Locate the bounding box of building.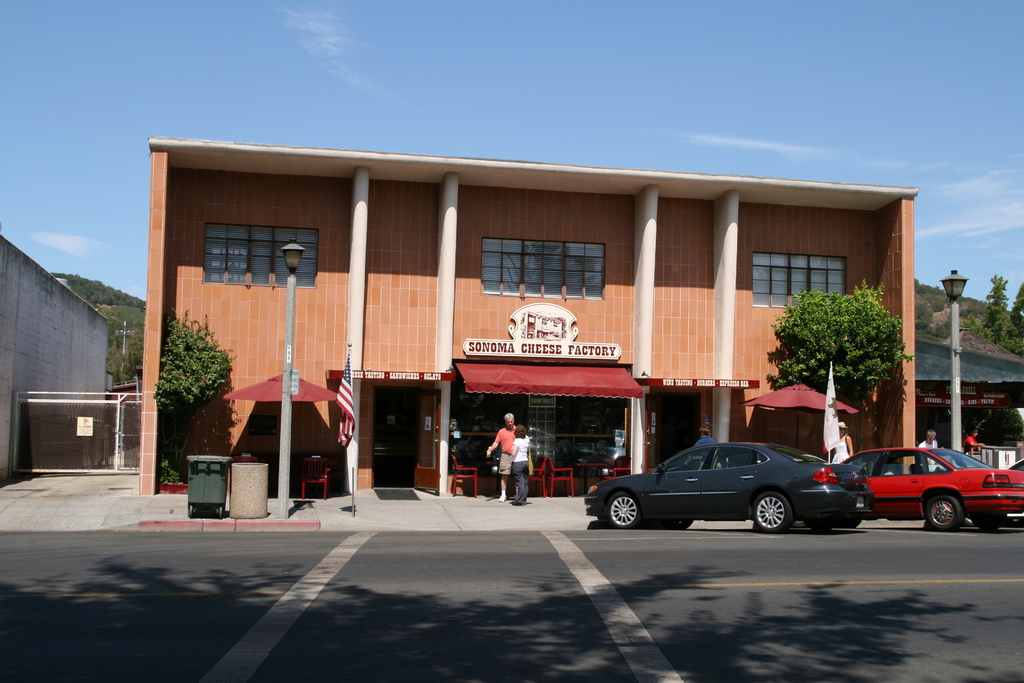
Bounding box: left=134, top=135, right=921, bottom=486.
